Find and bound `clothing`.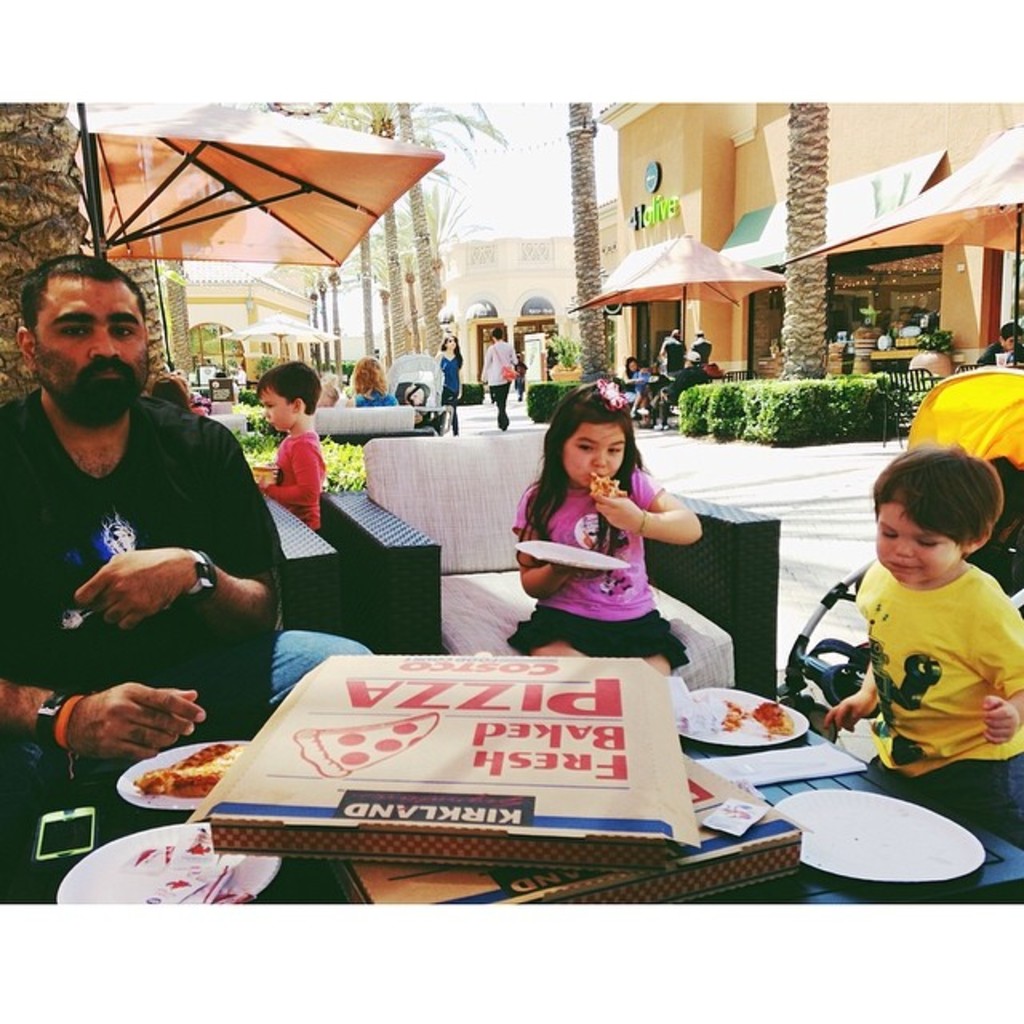
Bound: bbox(664, 363, 704, 403).
